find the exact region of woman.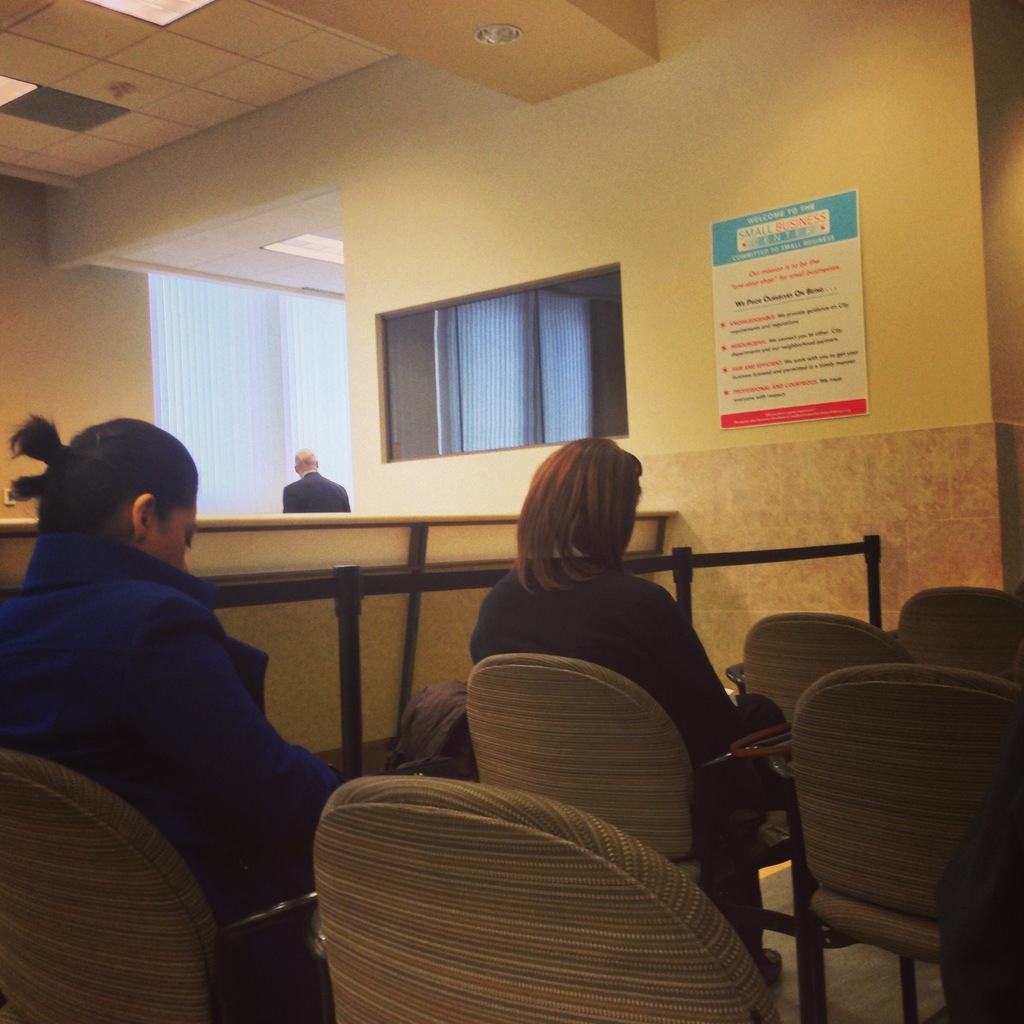
Exact region: (left=470, top=436, right=787, bottom=986).
